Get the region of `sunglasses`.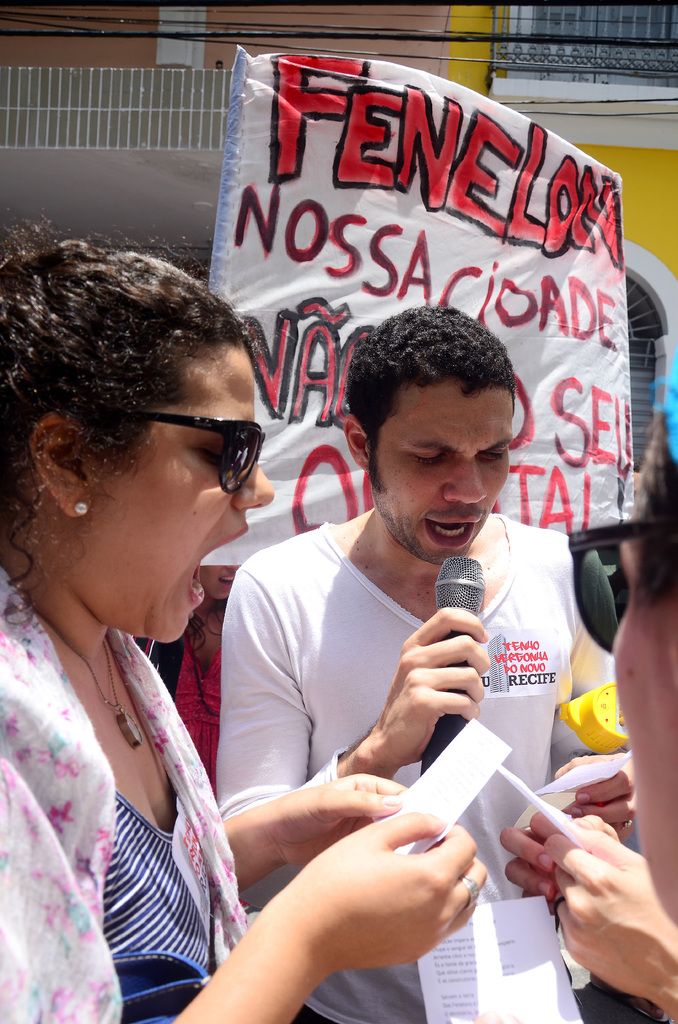
rect(107, 412, 262, 501).
